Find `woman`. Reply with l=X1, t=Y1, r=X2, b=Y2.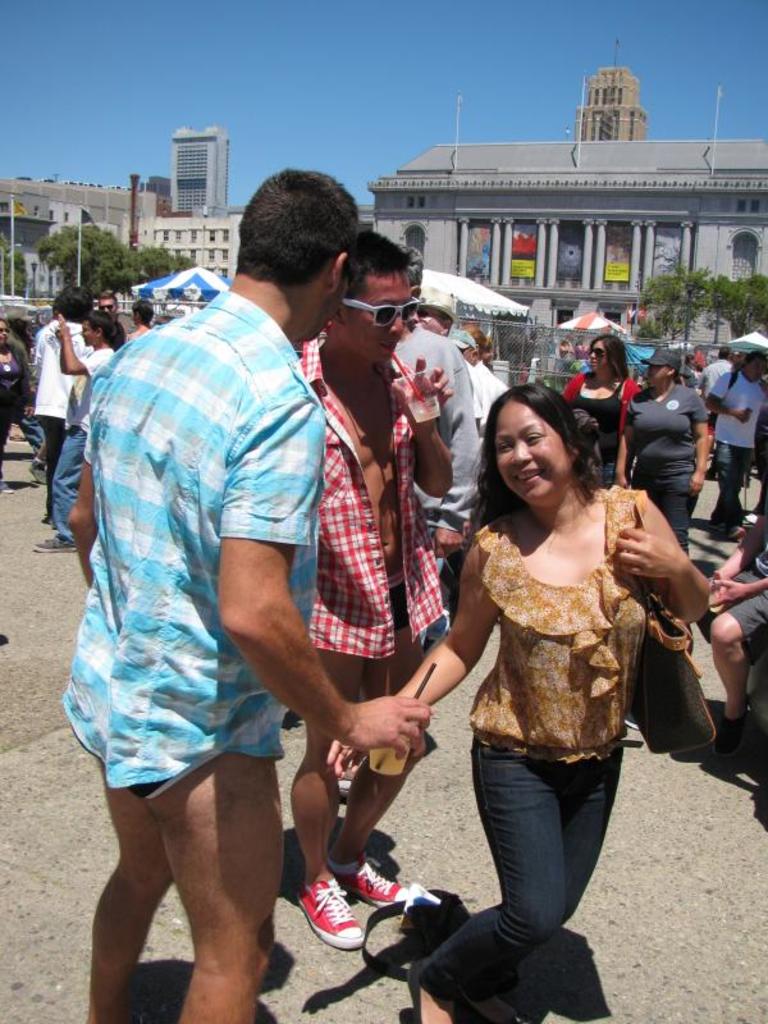
l=32, t=308, r=125, b=554.
